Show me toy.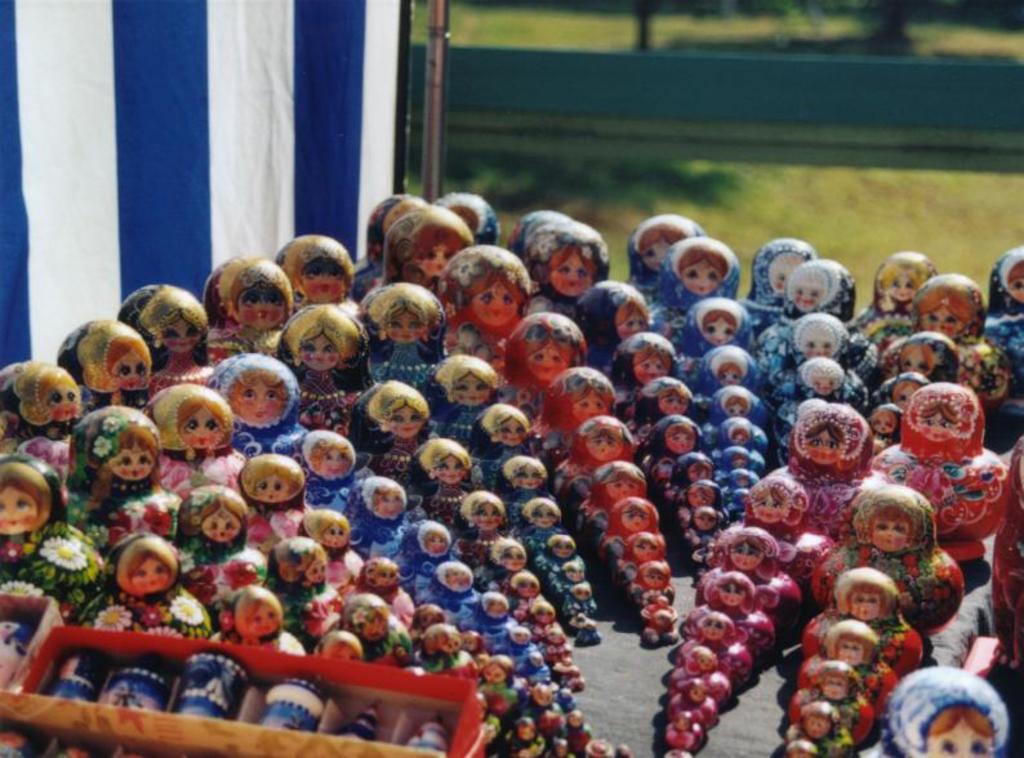
toy is here: bbox(387, 517, 460, 588).
